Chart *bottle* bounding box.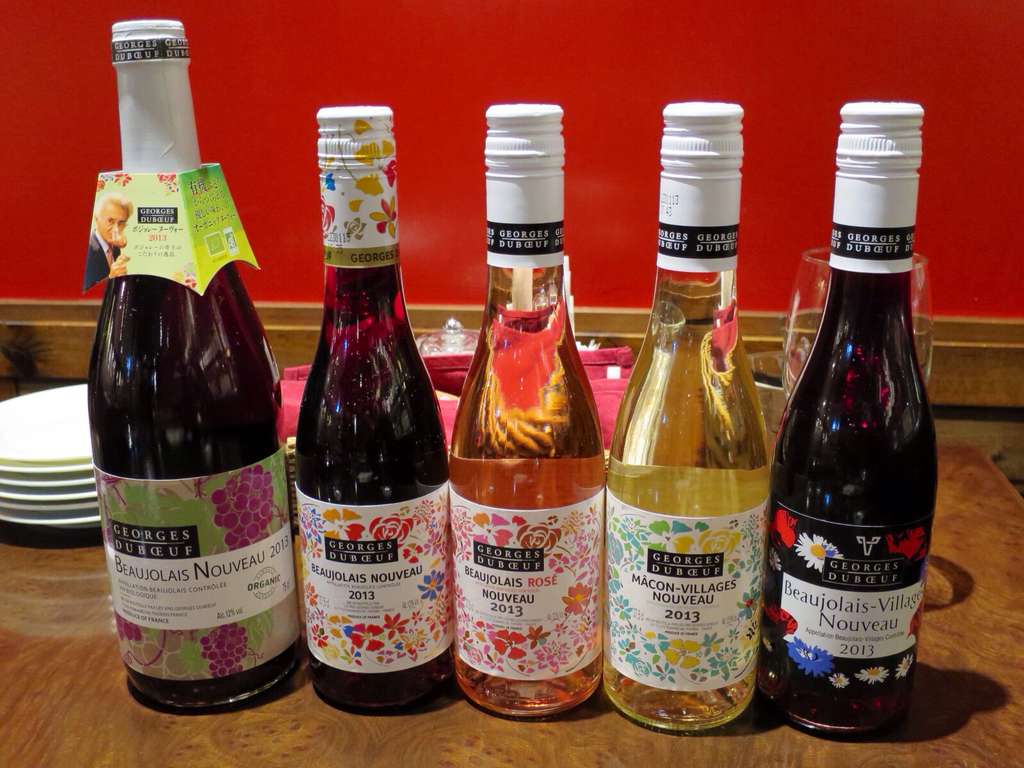
Charted: BBox(292, 108, 451, 721).
